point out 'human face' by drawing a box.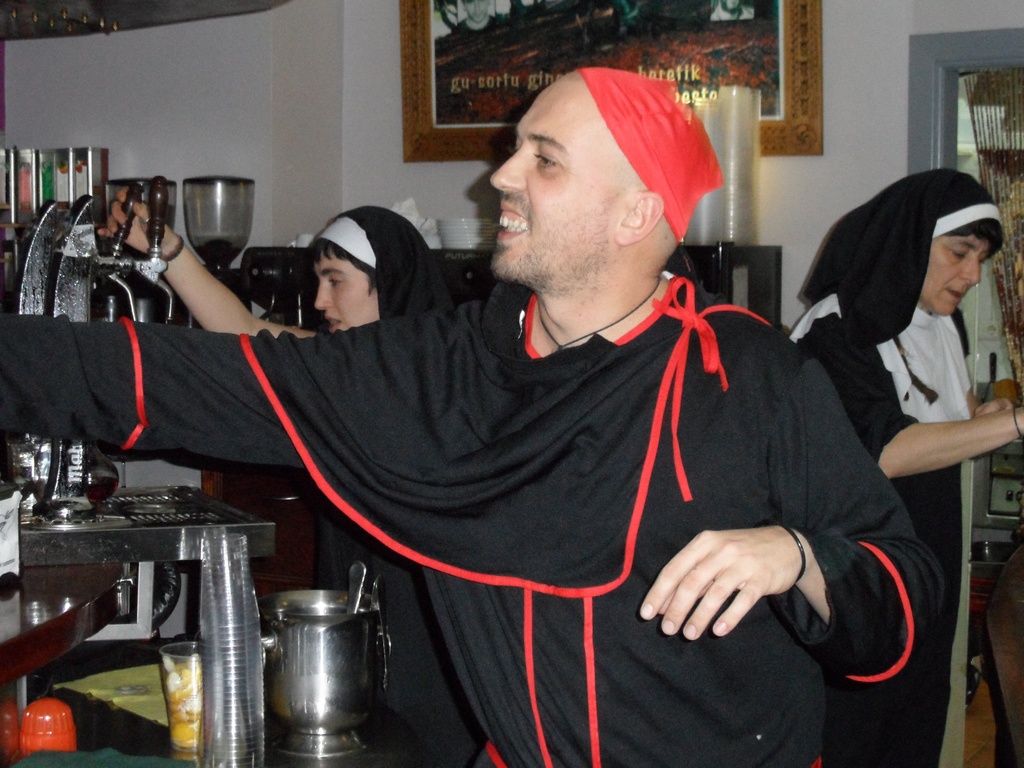
bbox=(317, 262, 376, 329).
